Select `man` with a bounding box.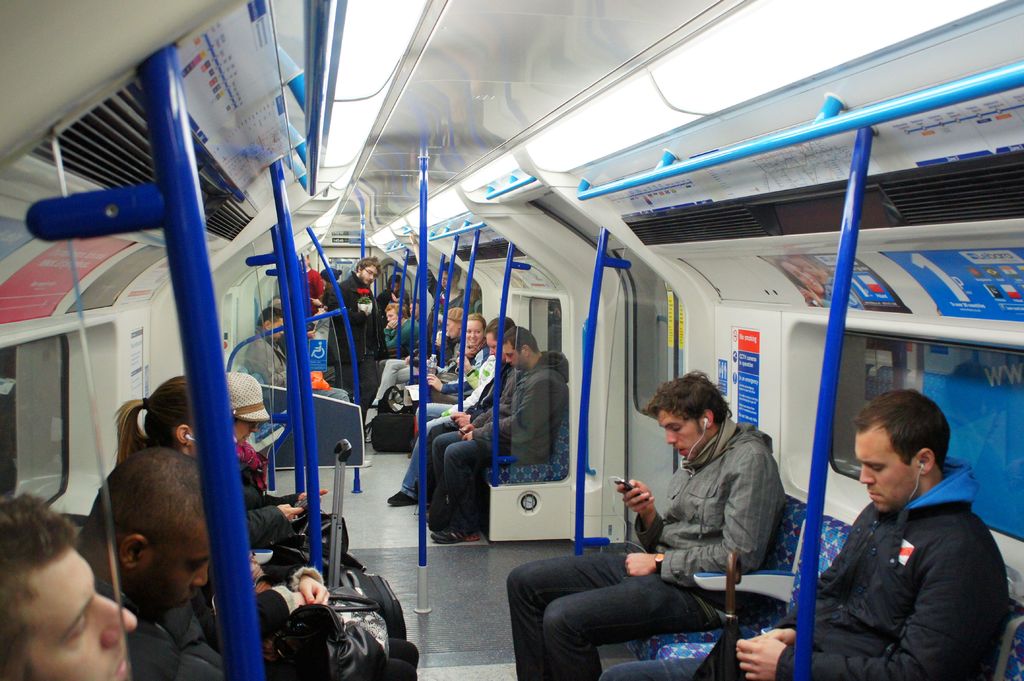
bbox=(593, 378, 1016, 680).
